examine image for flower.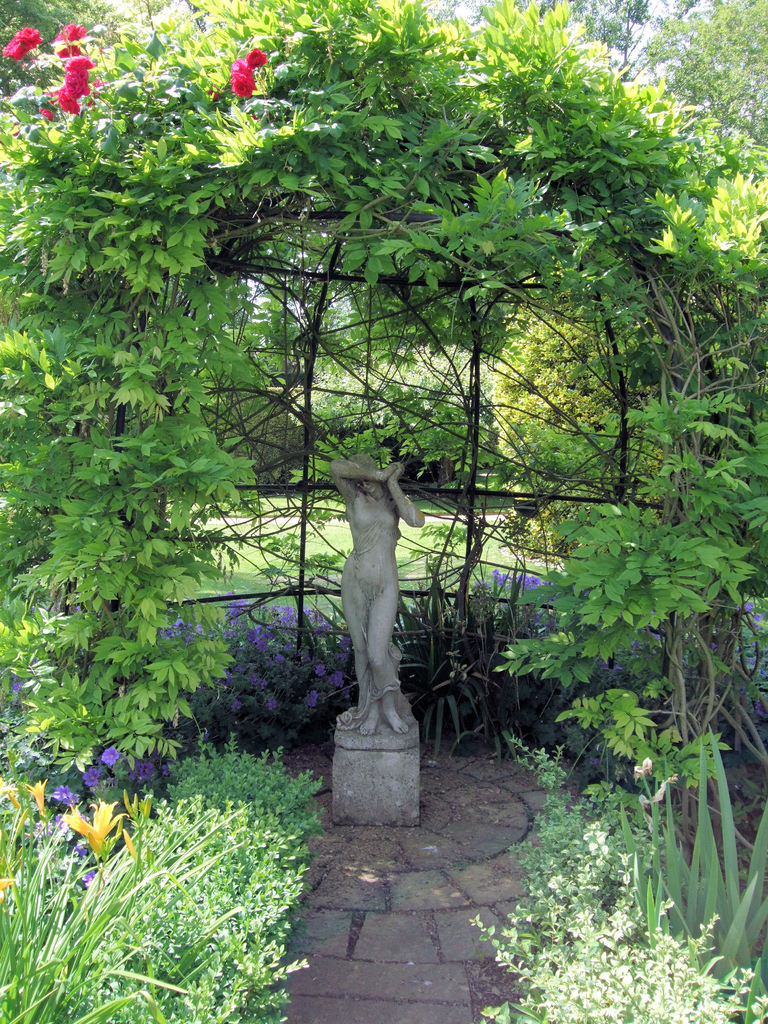
Examination result: BBox(248, 49, 266, 68).
